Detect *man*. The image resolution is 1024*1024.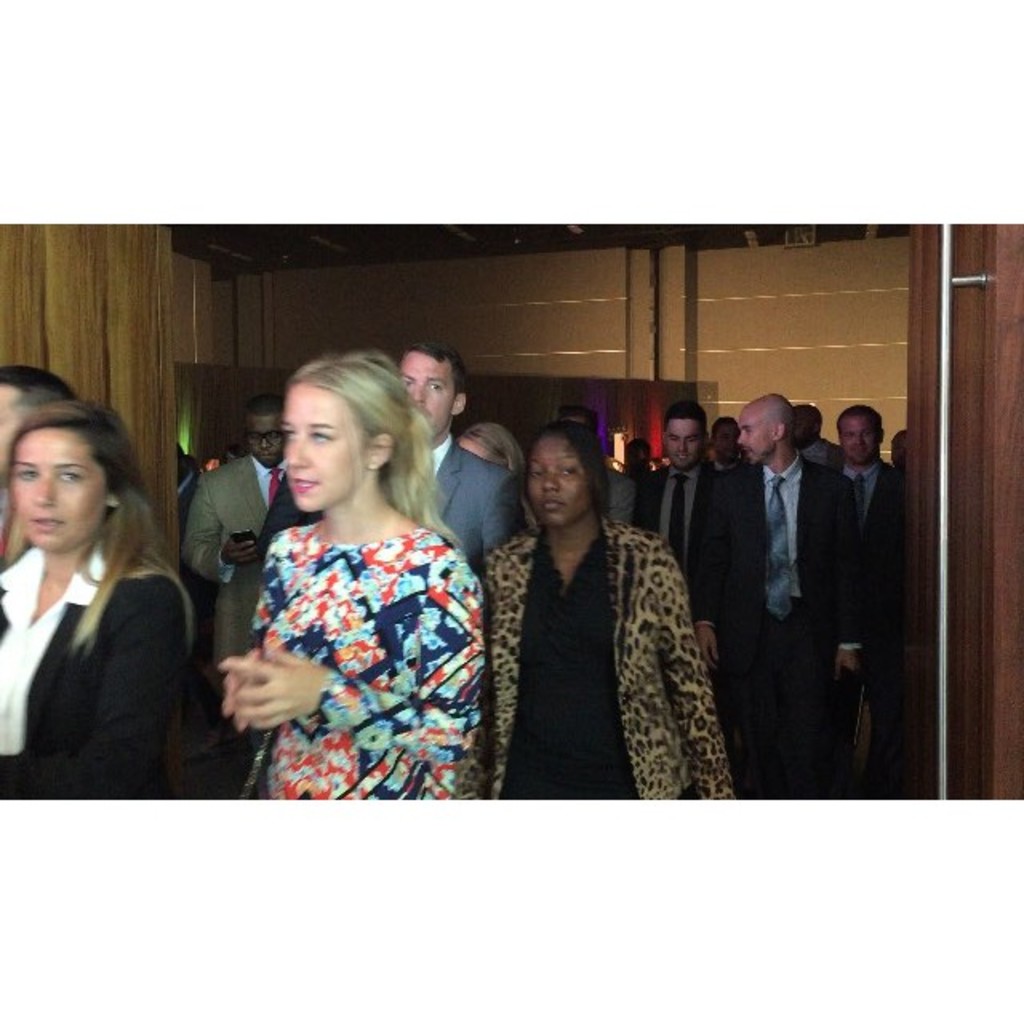
bbox(686, 392, 867, 805).
